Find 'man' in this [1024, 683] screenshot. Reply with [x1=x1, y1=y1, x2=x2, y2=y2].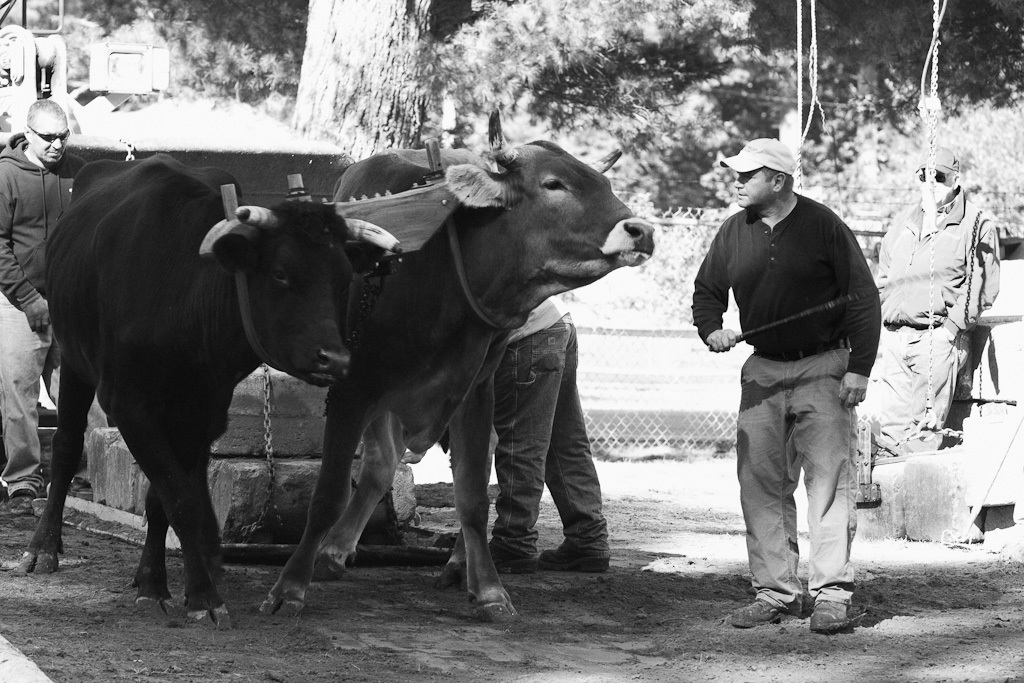
[x1=0, y1=94, x2=83, y2=513].
